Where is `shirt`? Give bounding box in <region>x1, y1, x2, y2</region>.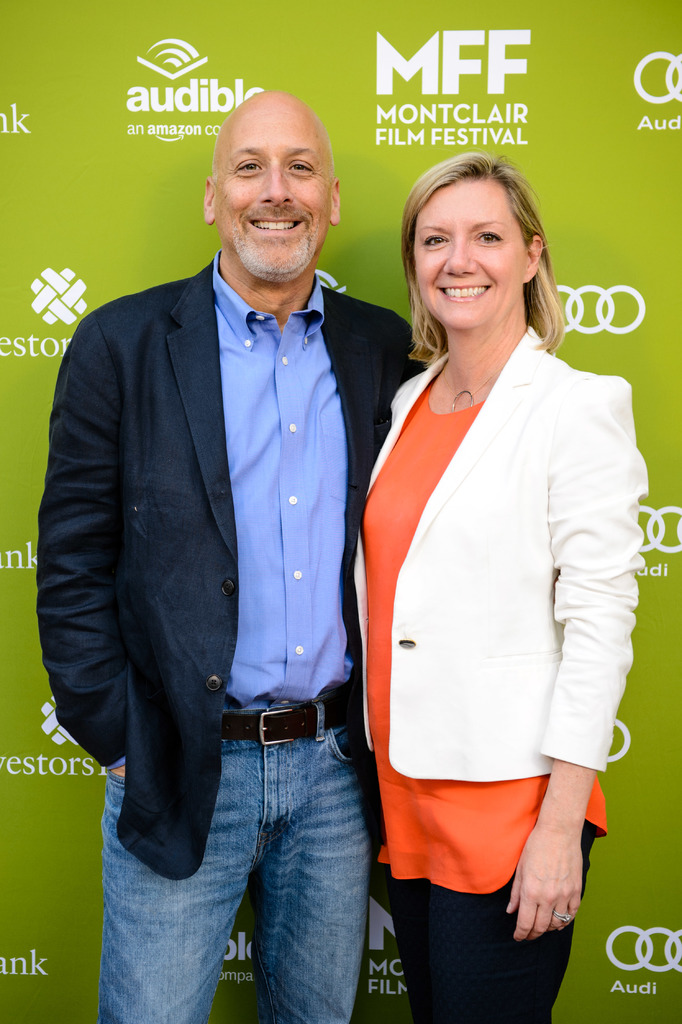
<region>113, 250, 353, 767</region>.
